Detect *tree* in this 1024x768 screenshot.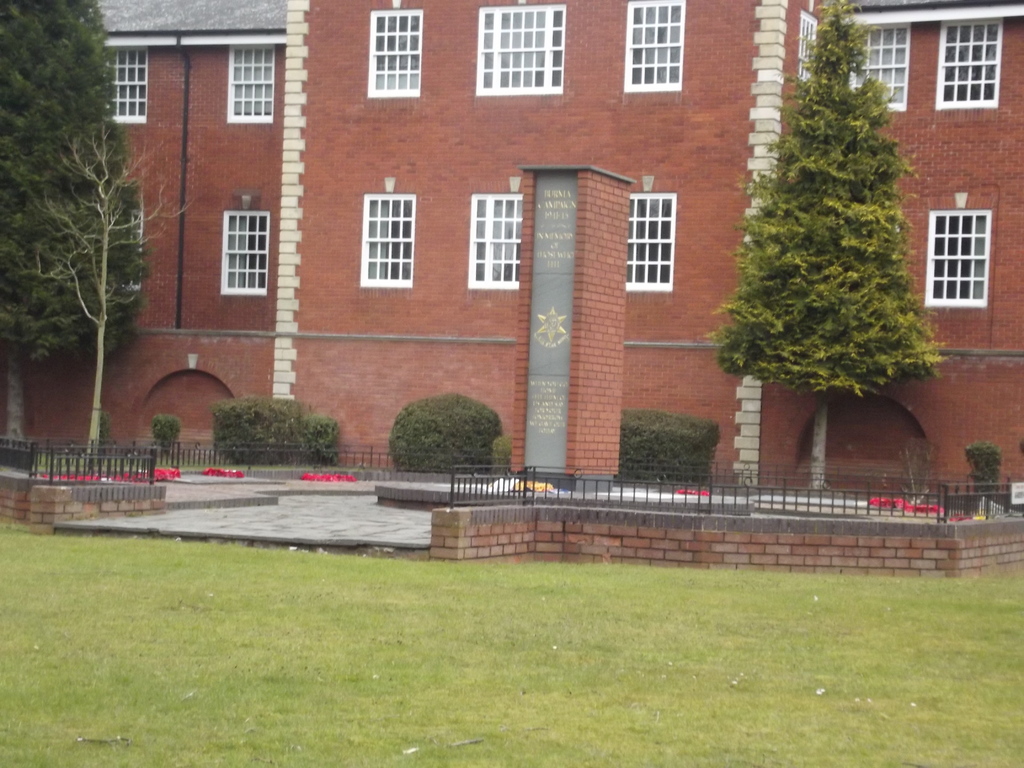
Detection: x1=0 y1=0 x2=138 y2=443.
